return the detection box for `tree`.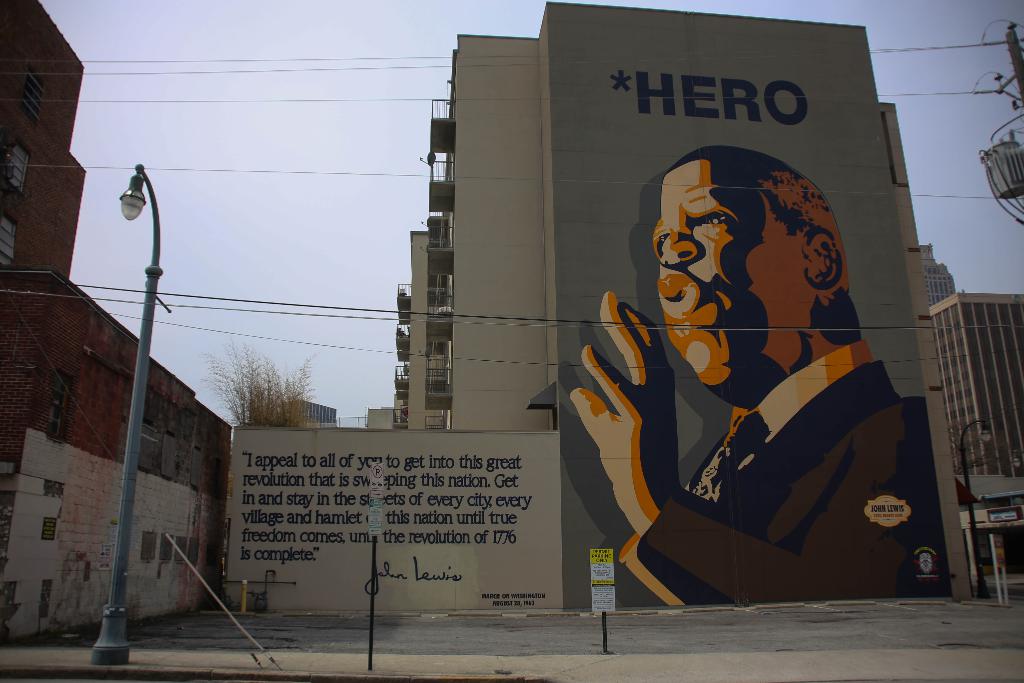
select_region(184, 313, 330, 449).
